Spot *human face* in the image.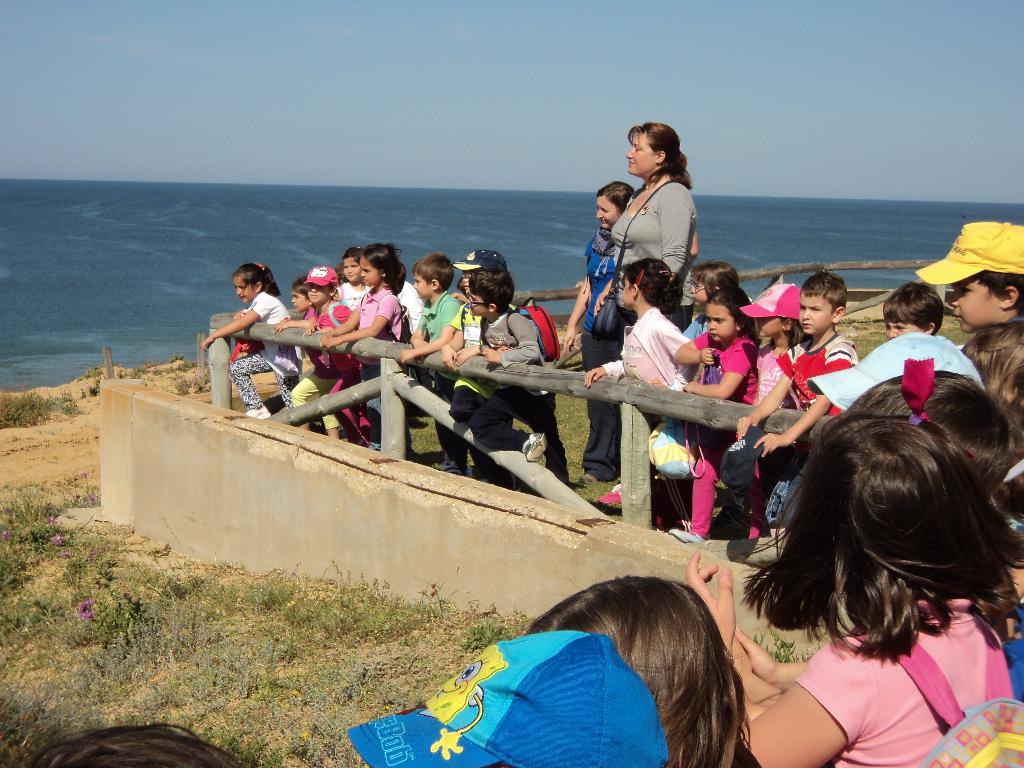
*human face* found at (411, 273, 432, 295).
